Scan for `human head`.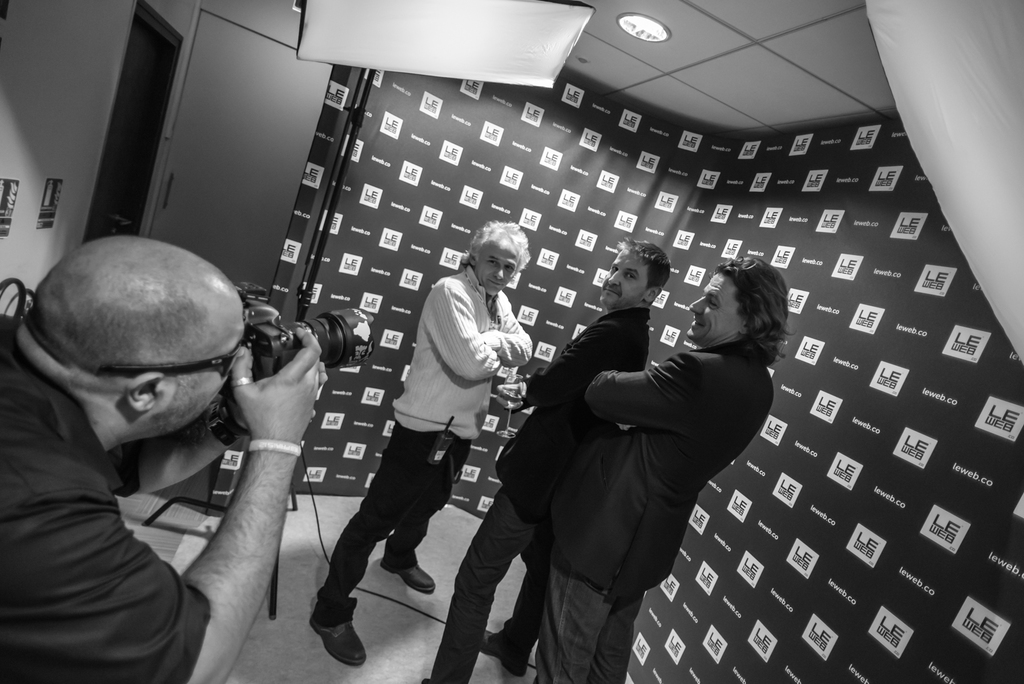
Scan result: left=467, top=221, right=525, bottom=297.
